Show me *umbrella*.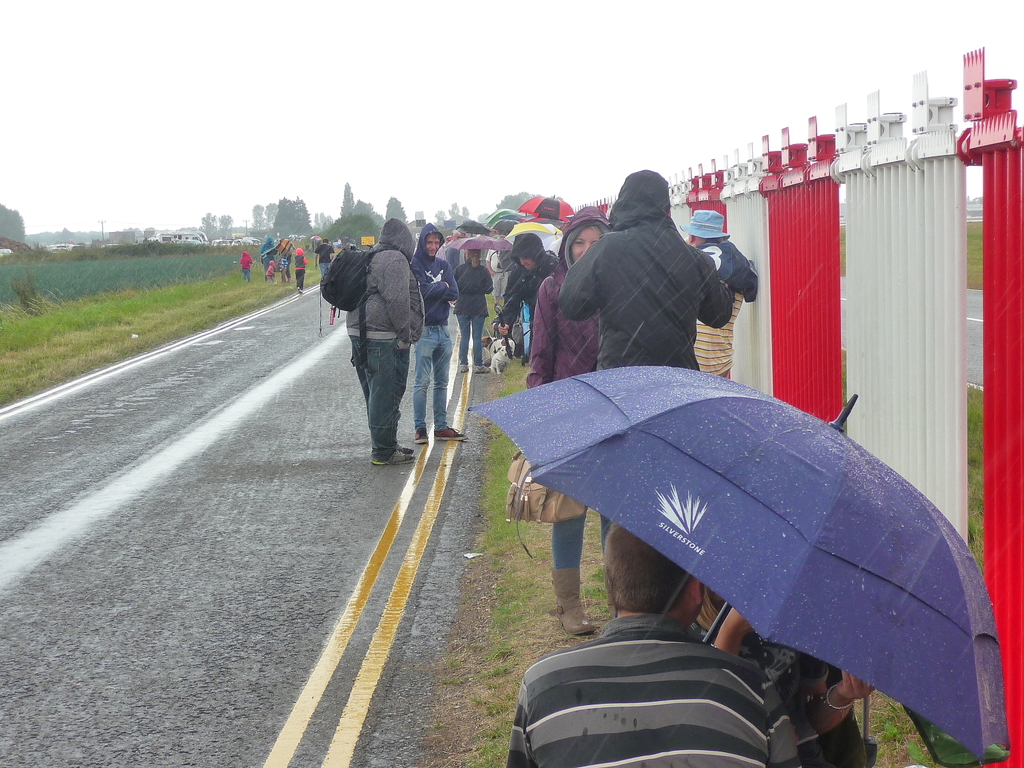
*umbrella* is here: 448 230 511 276.
